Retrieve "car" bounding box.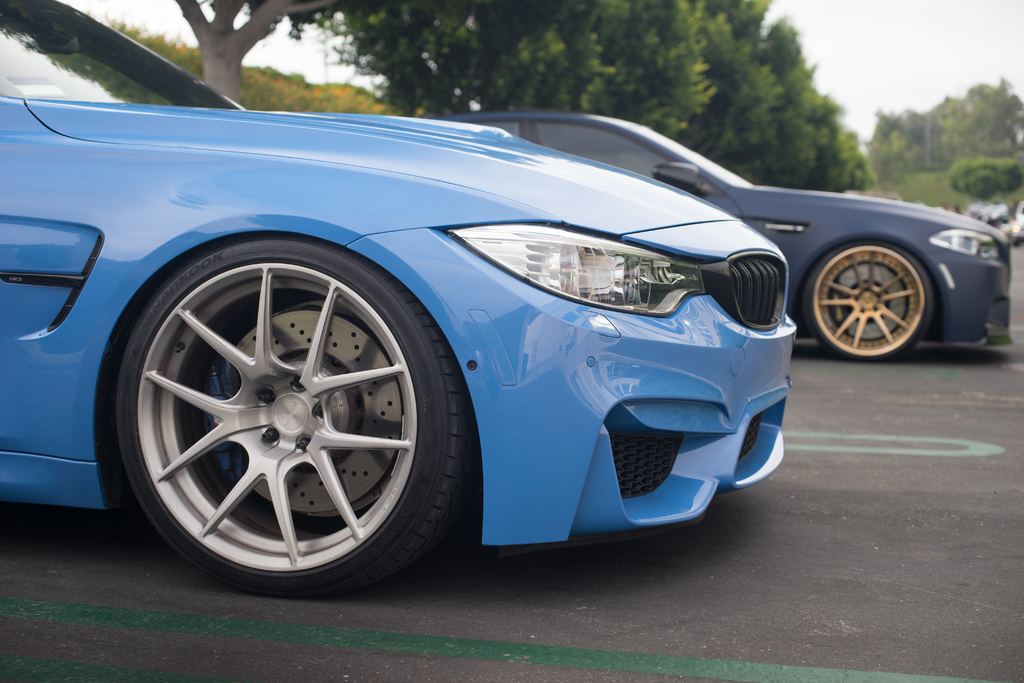
Bounding box: Rect(0, 0, 799, 598).
